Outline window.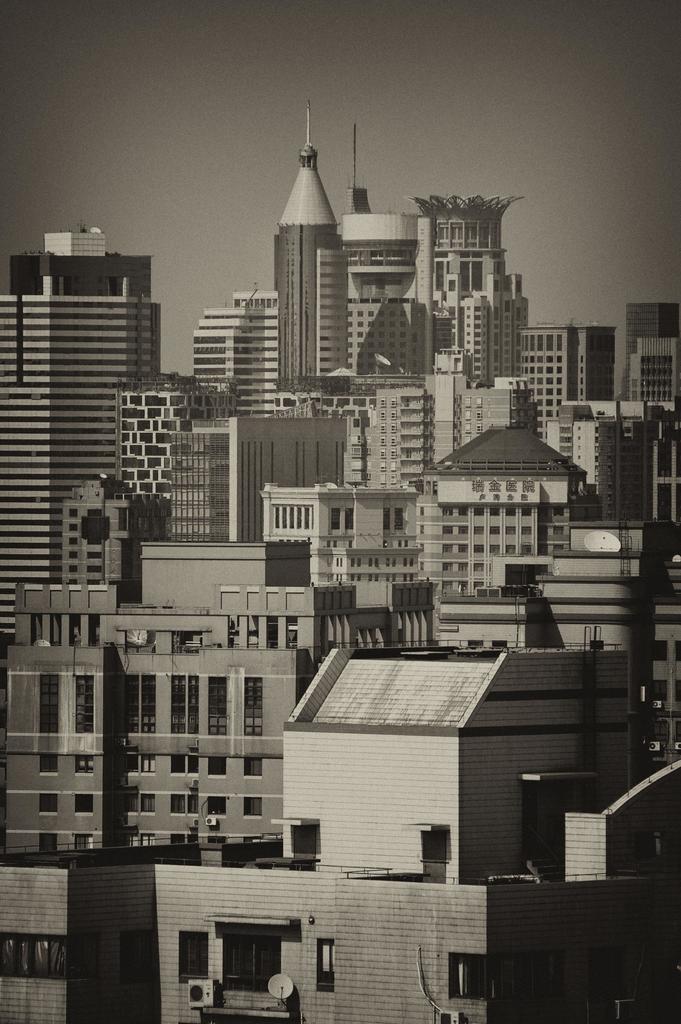
Outline: 170 795 183 814.
